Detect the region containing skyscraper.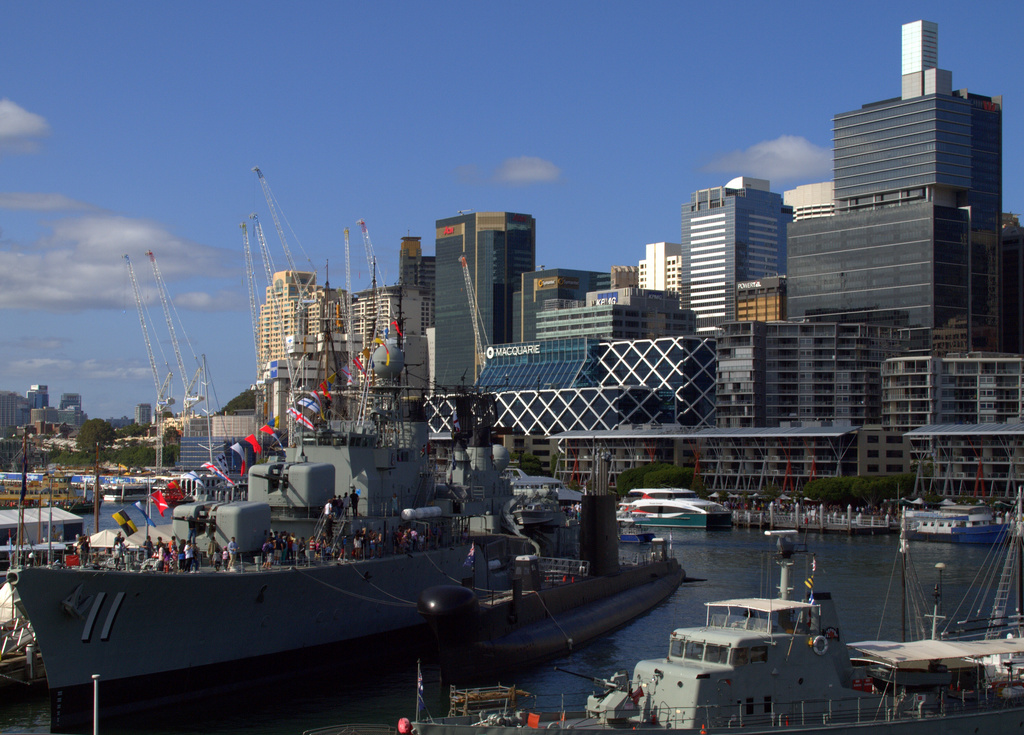
<region>141, 407, 149, 432</region>.
